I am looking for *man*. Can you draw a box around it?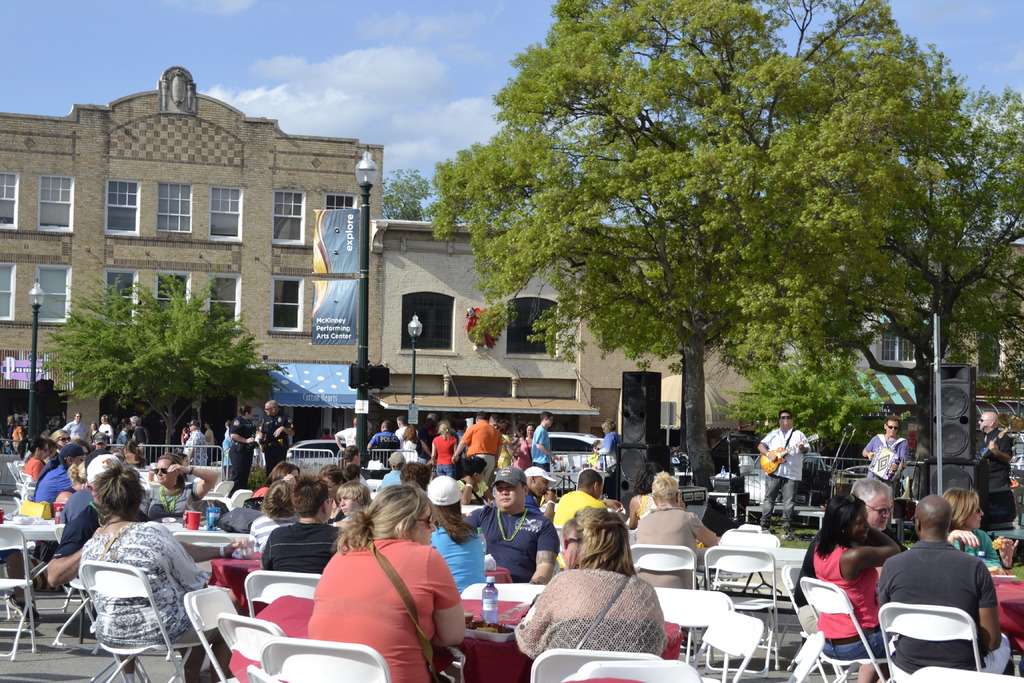
Sure, the bounding box is {"left": 885, "top": 506, "right": 1016, "bottom": 677}.
